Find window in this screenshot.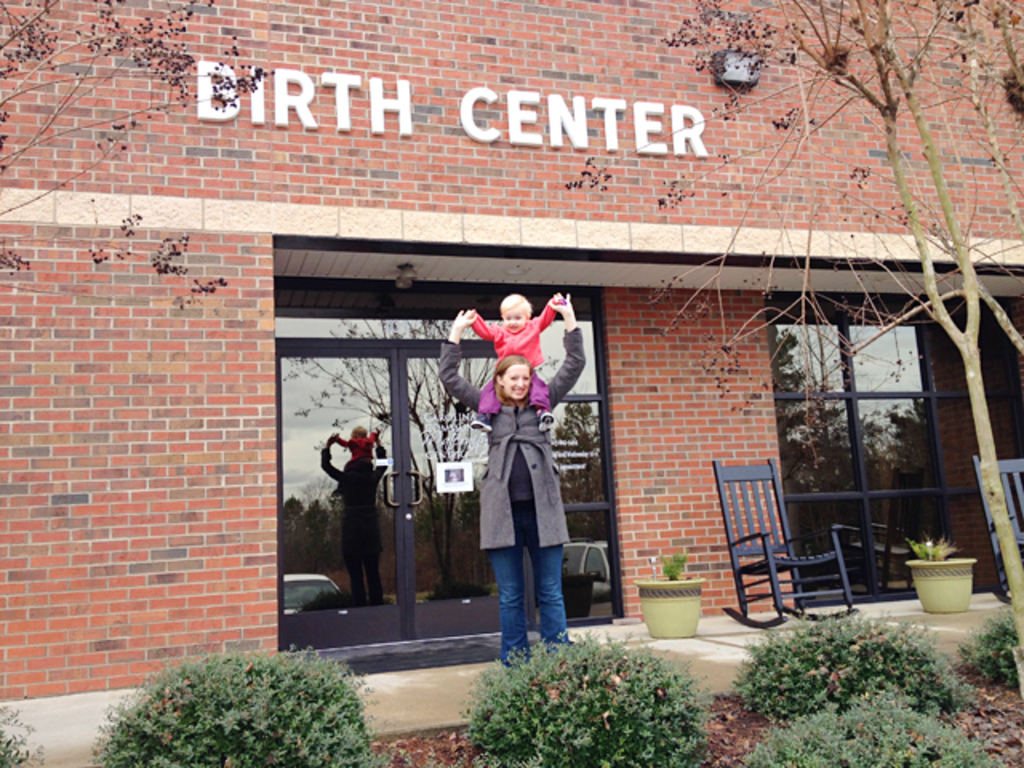
The bounding box for window is 766, 232, 963, 597.
